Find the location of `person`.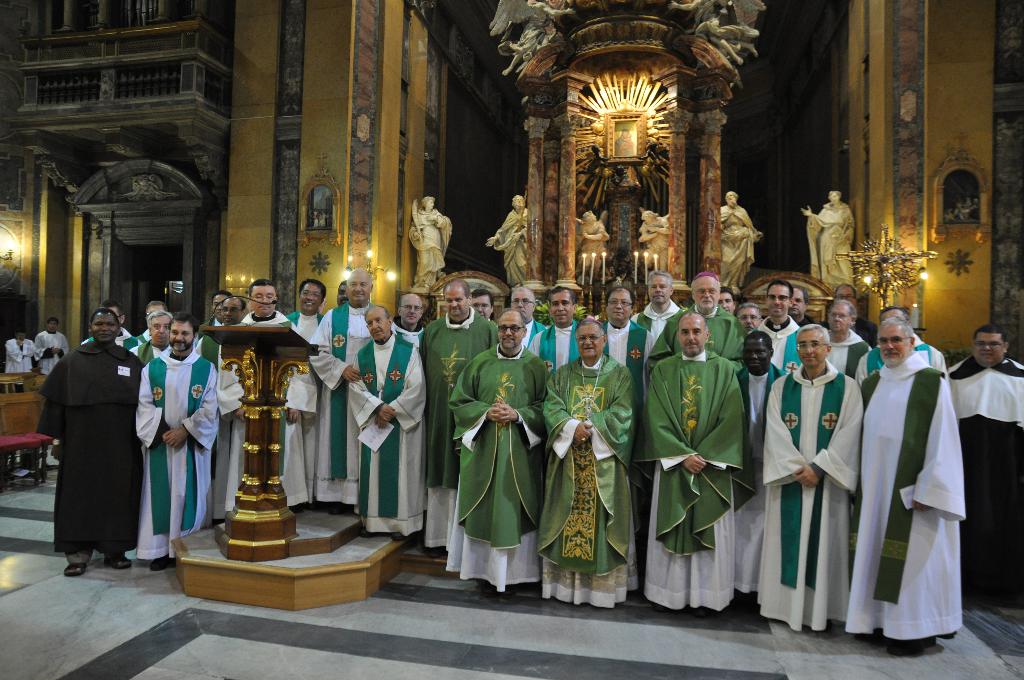
Location: {"x1": 35, "y1": 309, "x2": 143, "y2": 576}.
